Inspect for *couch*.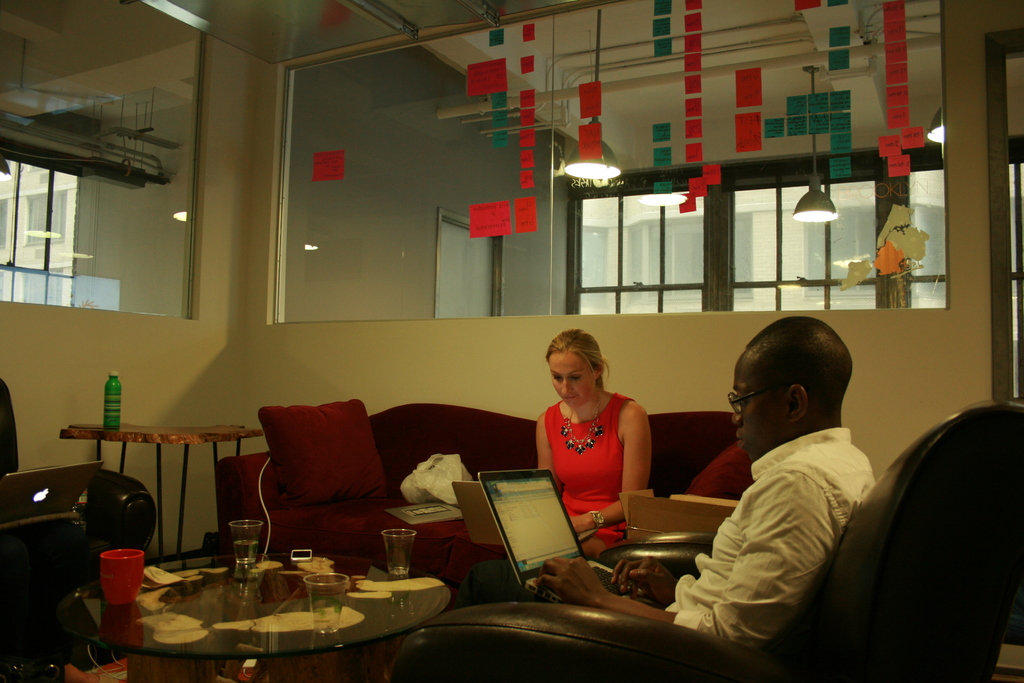
Inspection: select_region(0, 377, 138, 682).
